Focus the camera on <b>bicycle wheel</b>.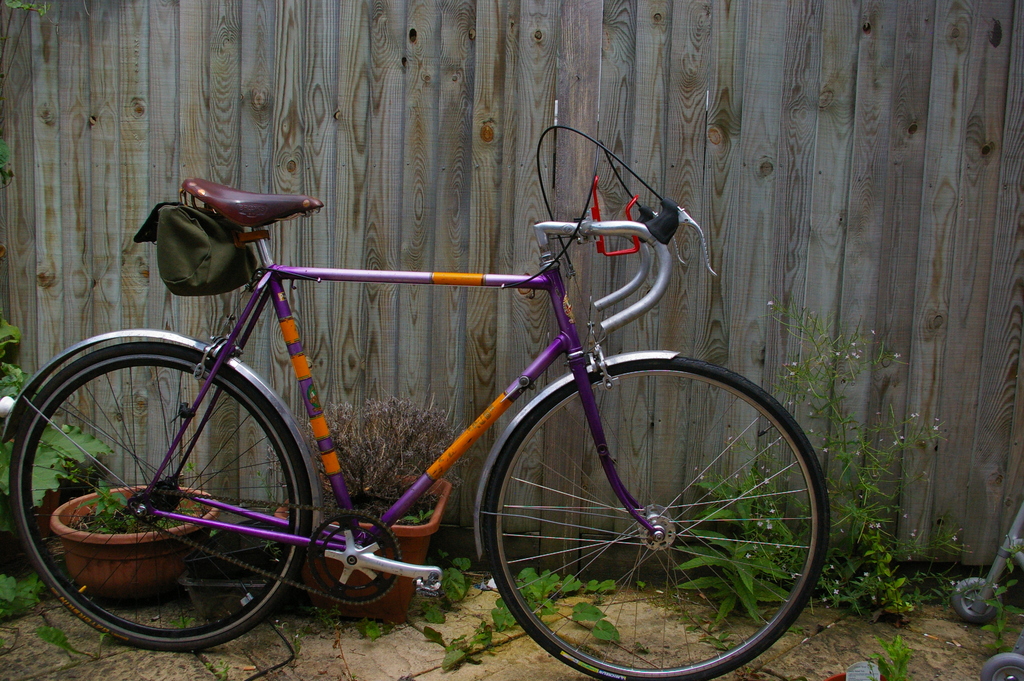
Focus region: x1=482 y1=345 x2=821 y2=677.
